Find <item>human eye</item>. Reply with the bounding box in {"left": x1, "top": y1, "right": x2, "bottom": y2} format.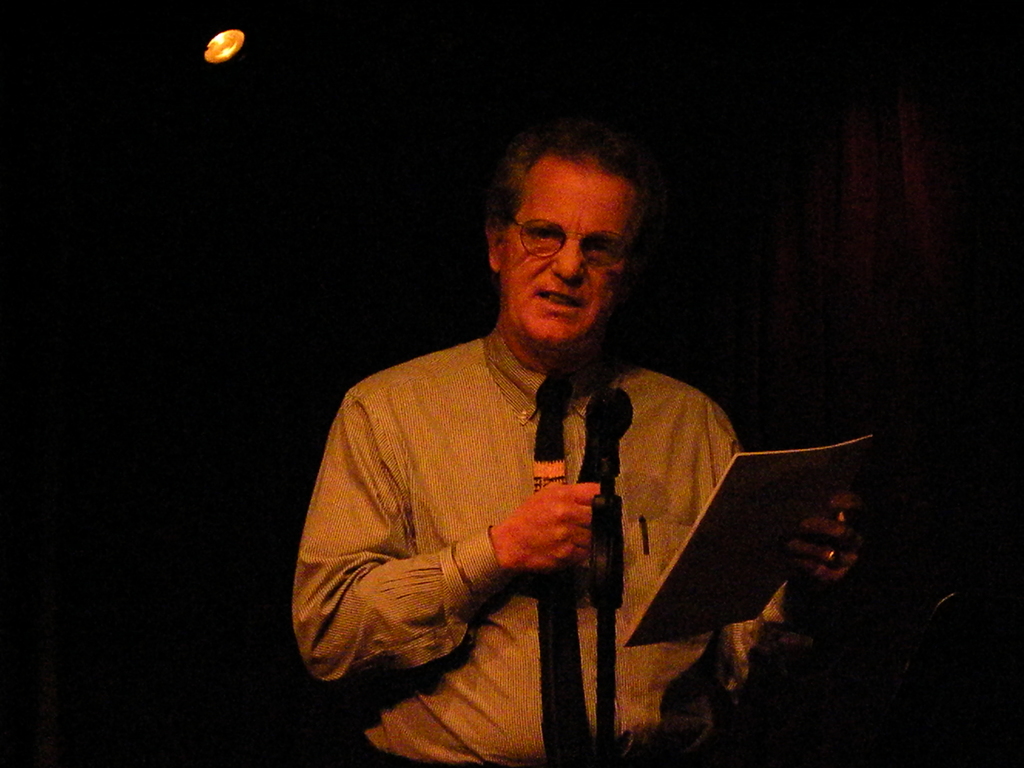
{"left": 521, "top": 226, "right": 559, "bottom": 244}.
